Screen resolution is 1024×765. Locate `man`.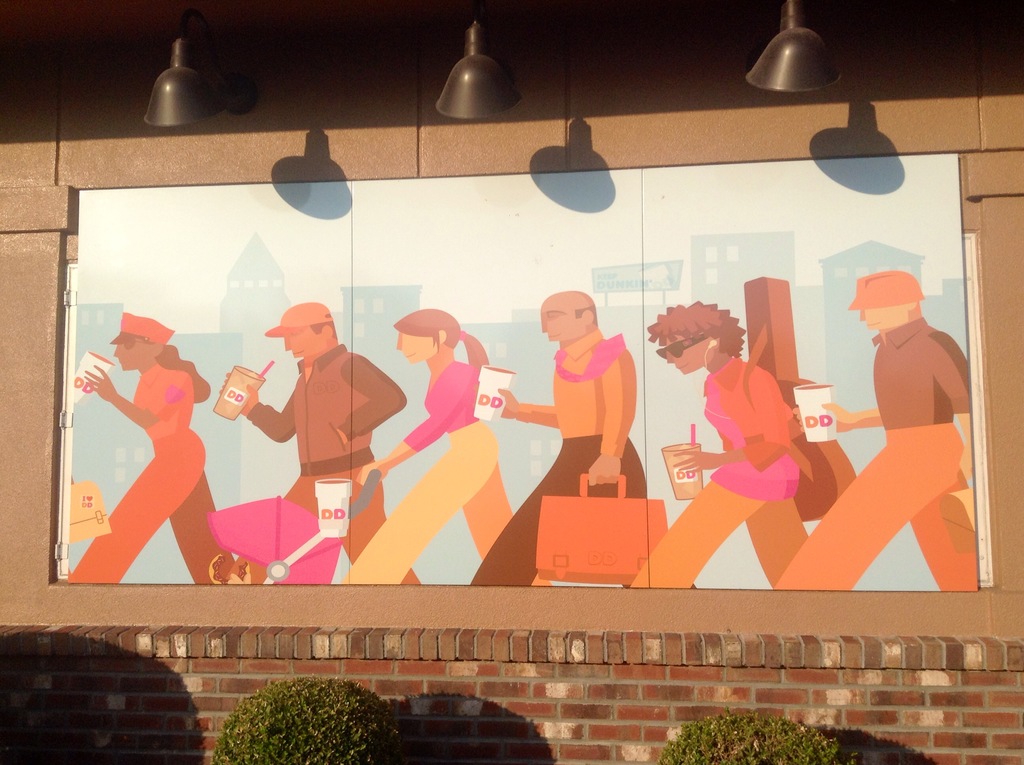
detection(810, 248, 979, 603).
